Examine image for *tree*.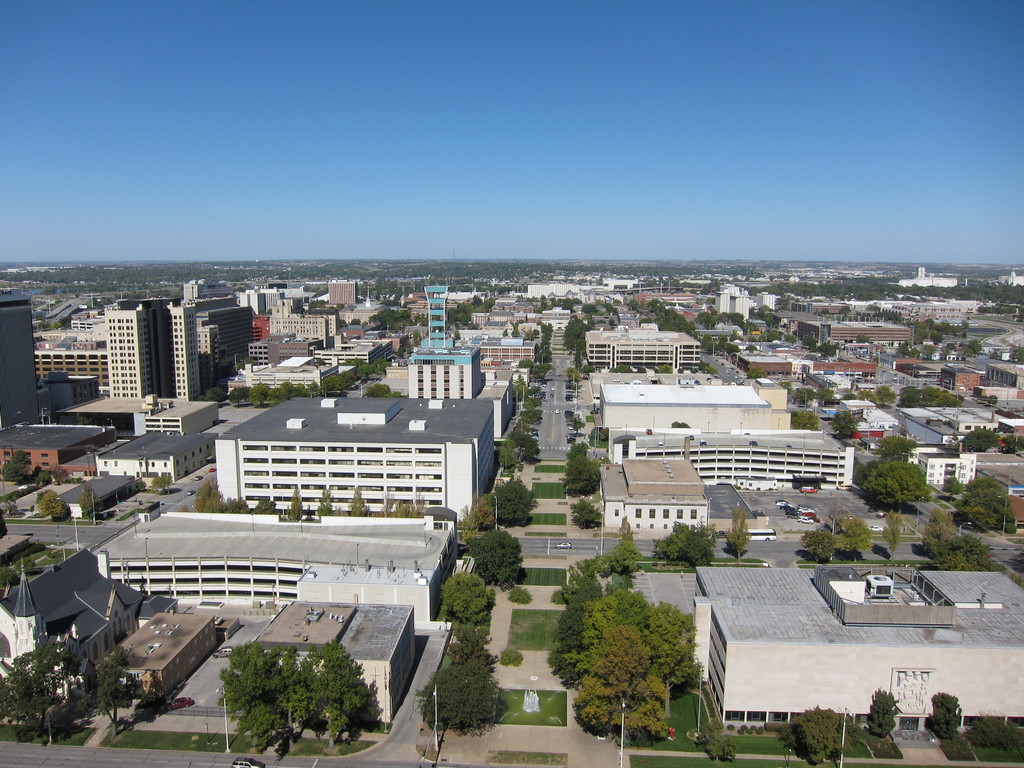
Examination result: <bbox>923, 510, 956, 541</bbox>.
